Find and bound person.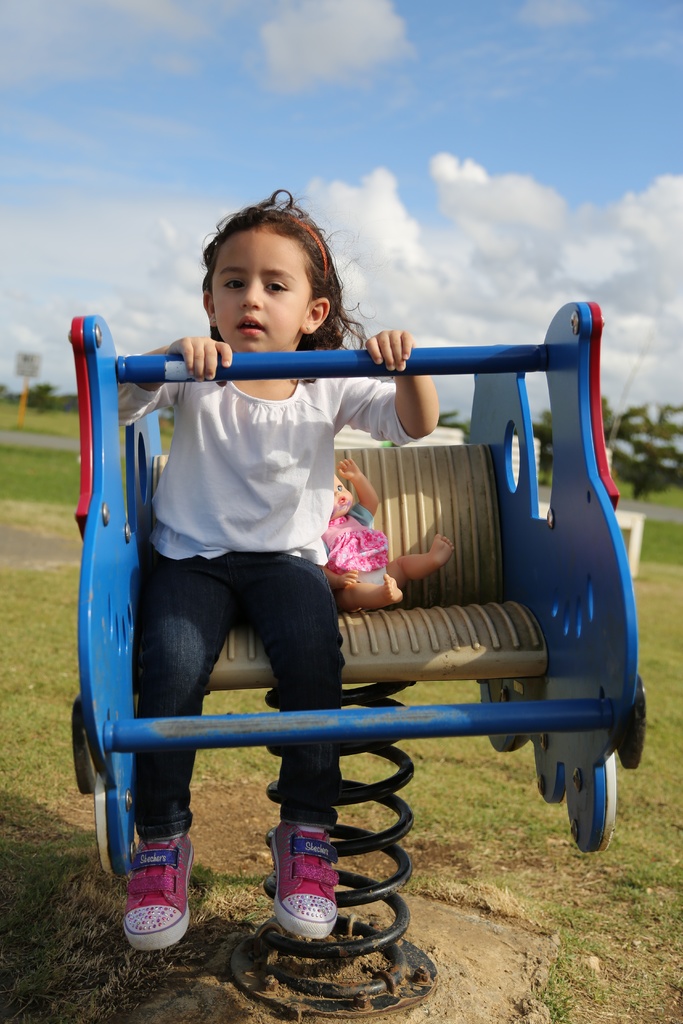
Bound: 104, 178, 486, 960.
